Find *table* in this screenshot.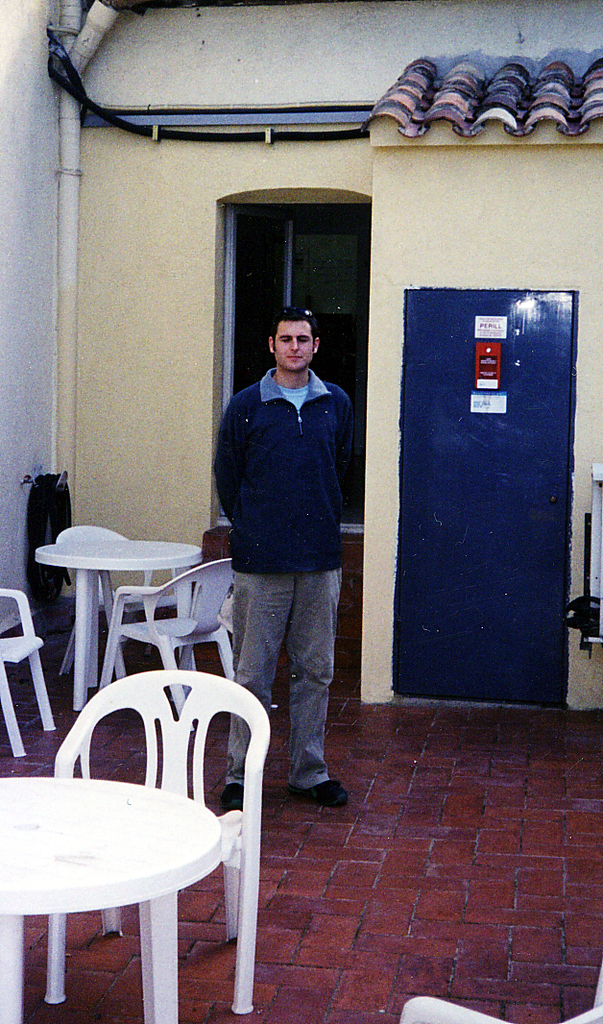
The bounding box for *table* is rect(36, 534, 207, 710).
